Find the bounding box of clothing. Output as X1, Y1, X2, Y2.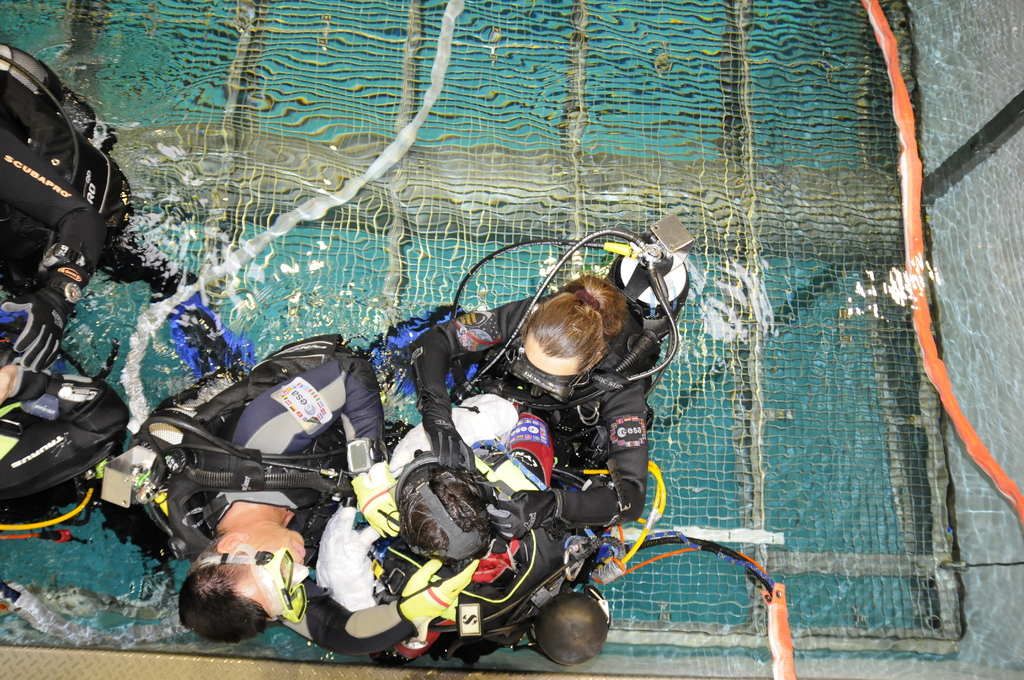
318, 466, 621, 658.
